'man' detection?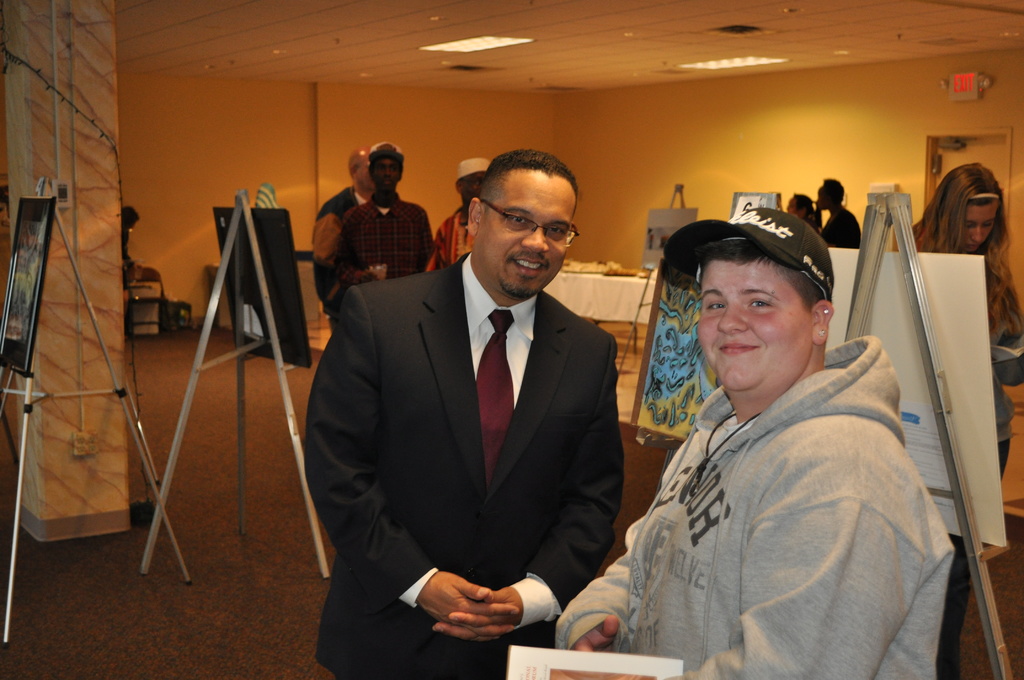
Rect(340, 145, 431, 283)
